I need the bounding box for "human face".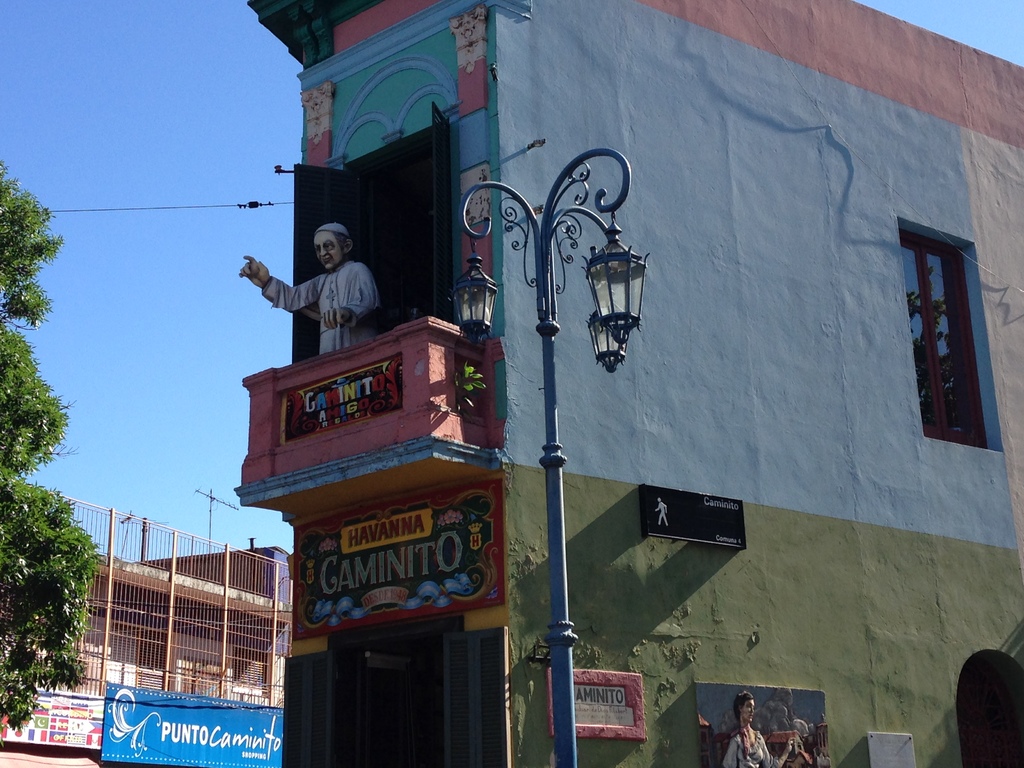
Here it is: (left=740, top=701, right=758, bottom=720).
